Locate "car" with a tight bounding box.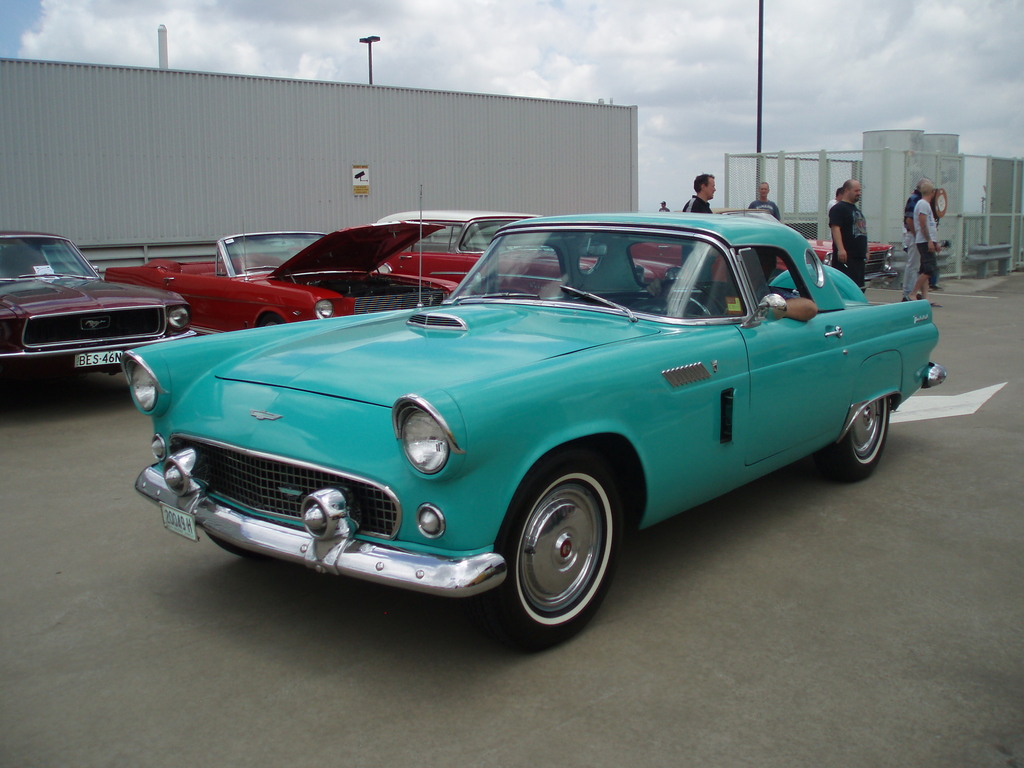
(left=0, top=230, right=195, bottom=369).
